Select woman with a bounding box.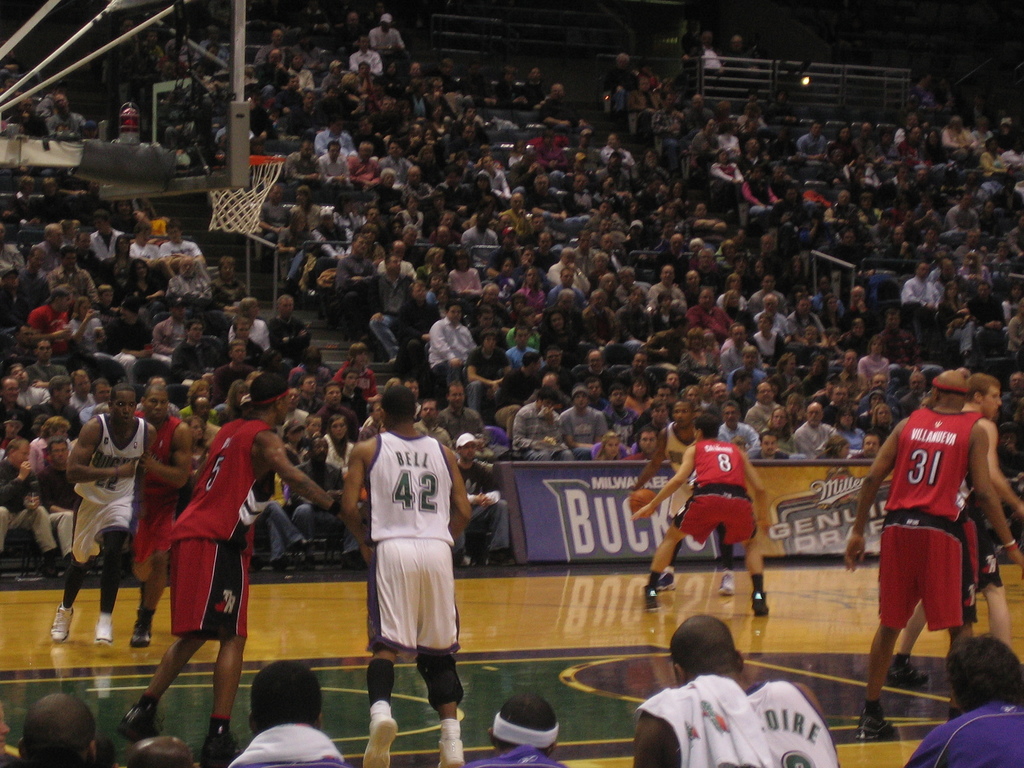
box=[765, 404, 808, 458].
